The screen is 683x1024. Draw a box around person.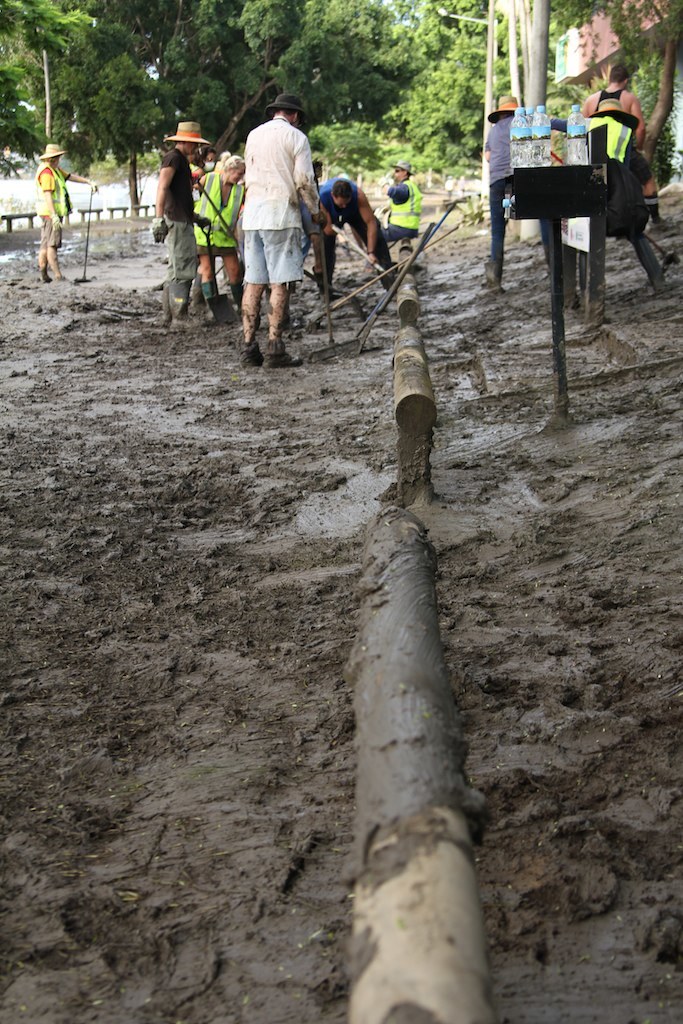
377:159:420:249.
